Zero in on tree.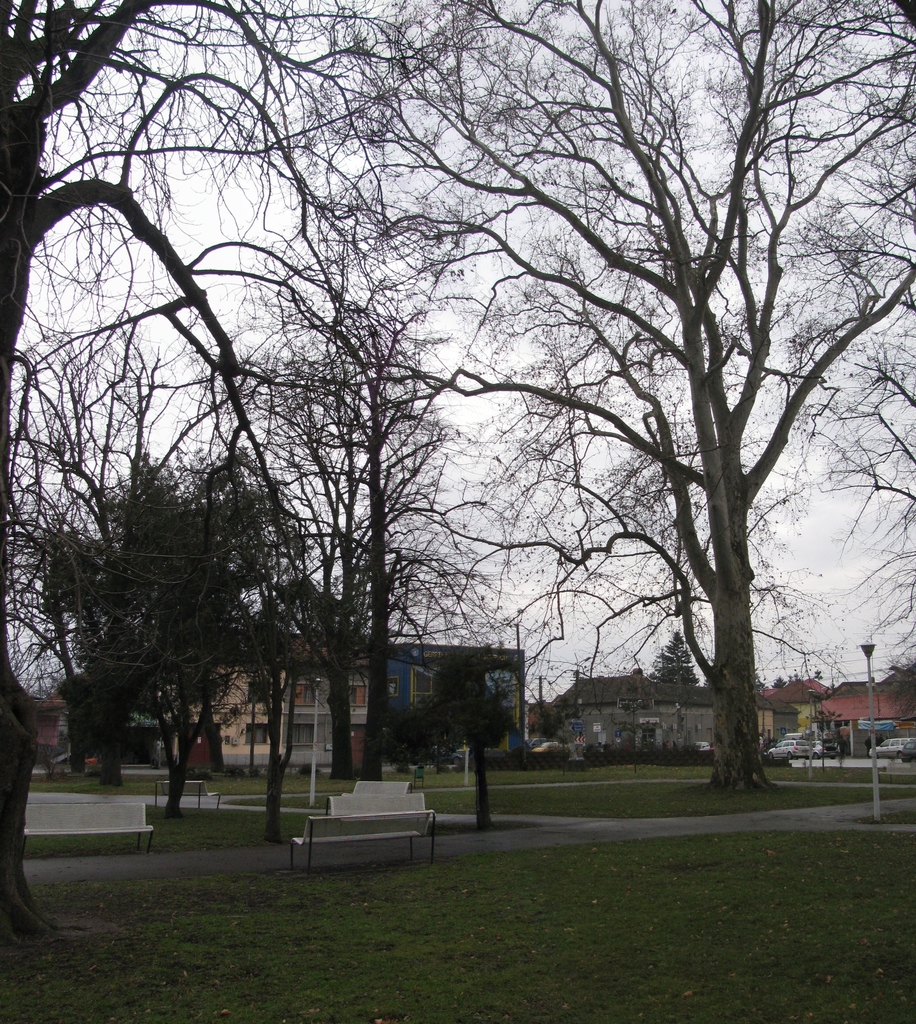
Zeroed in: 529/698/578/744.
